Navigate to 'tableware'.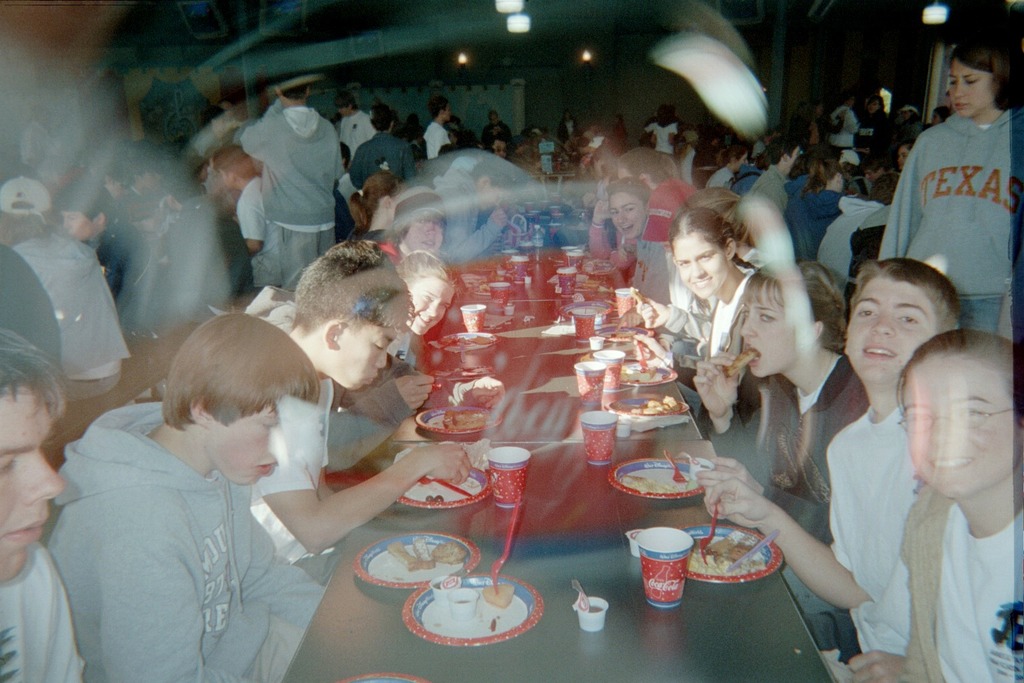
Navigation target: bbox(727, 526, 783, 571).
